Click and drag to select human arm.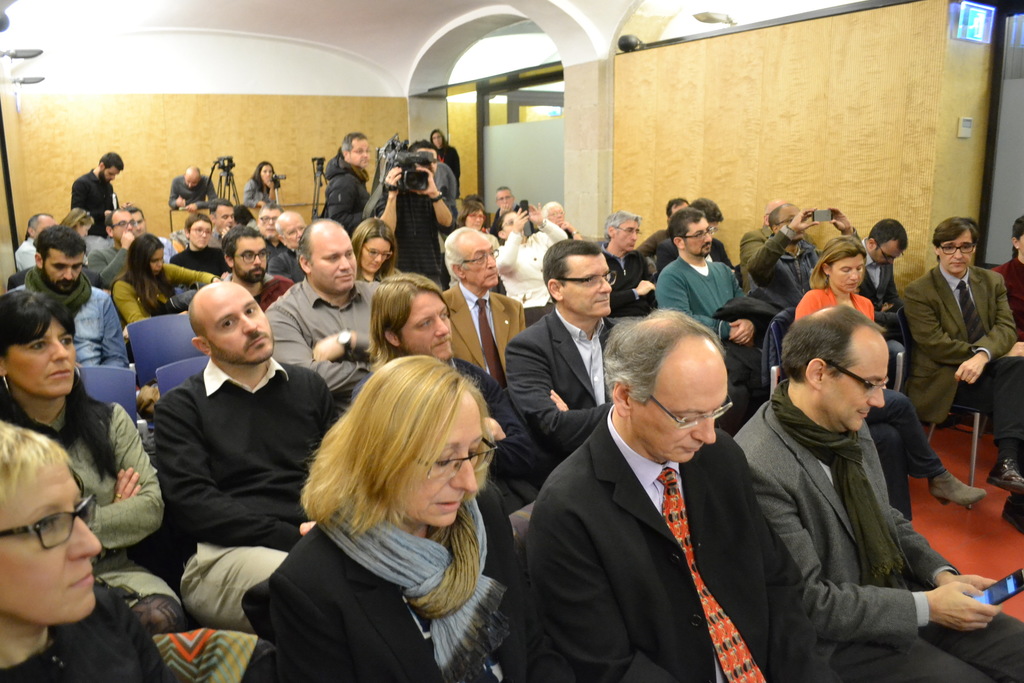
Selection: (499, 211, 522, 273).
